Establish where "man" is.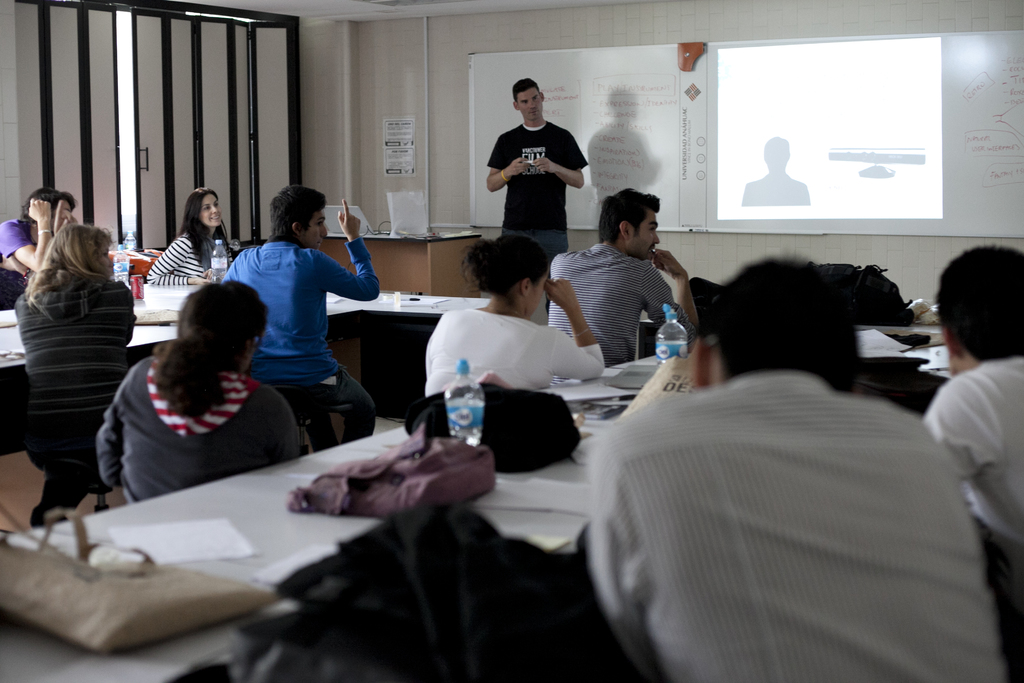
Established at bbox(482, 78, 589, 316).
